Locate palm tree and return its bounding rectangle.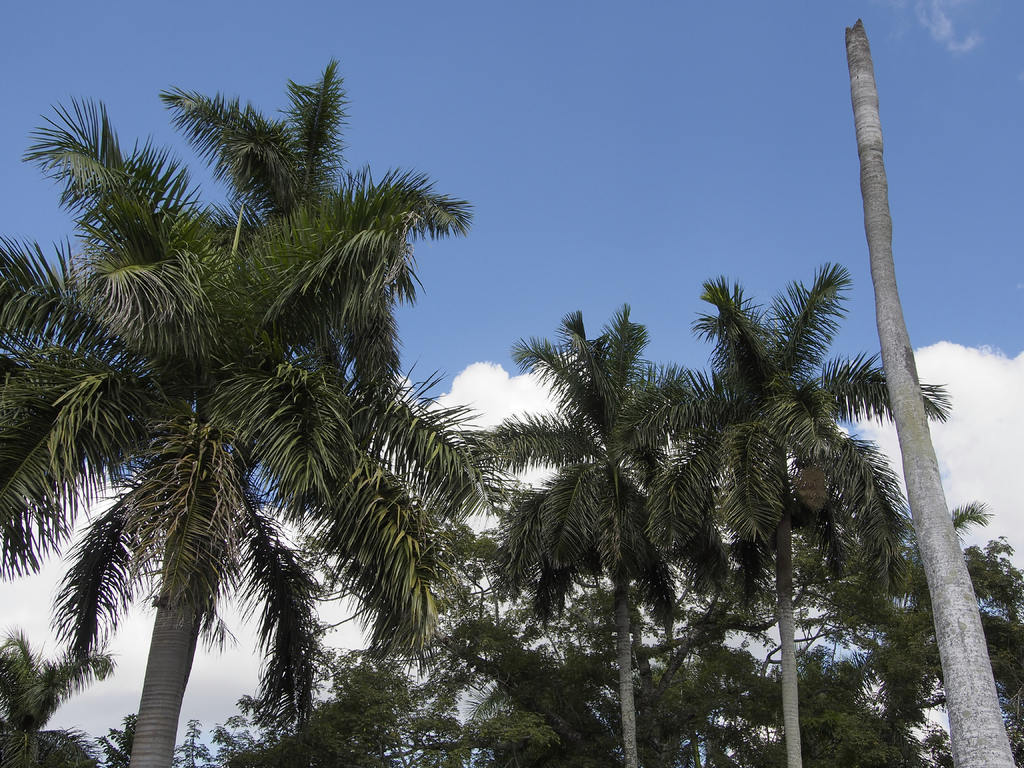
(x1=1, y1=191, x2=302, y2=767).
